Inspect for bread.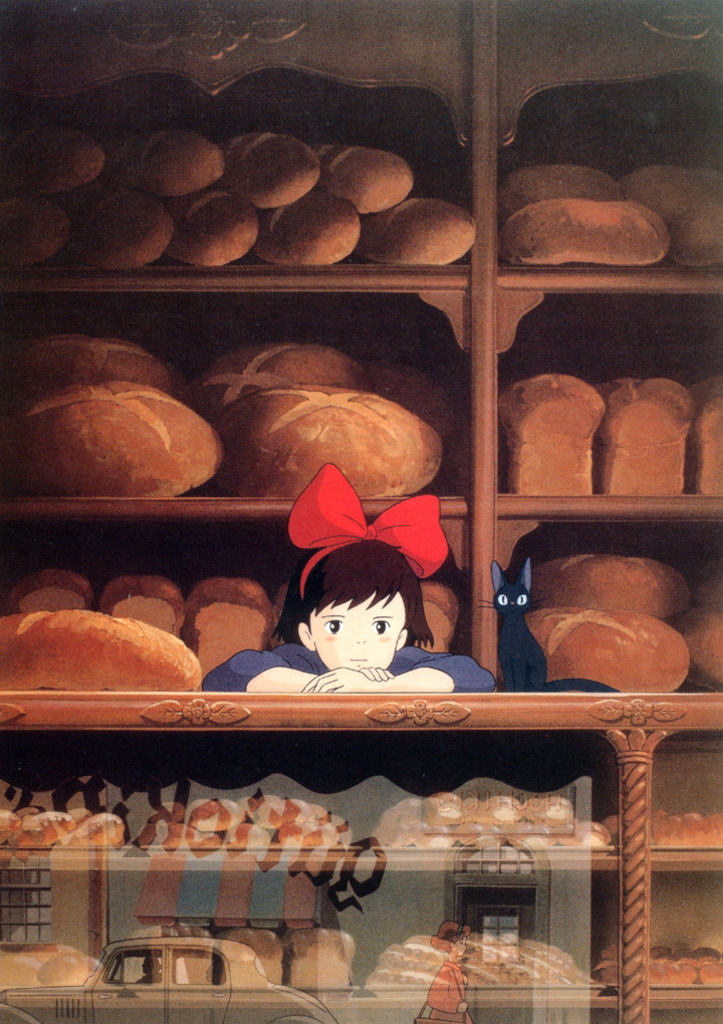
Inspection: bbox=(497, 161, 622, 223).
